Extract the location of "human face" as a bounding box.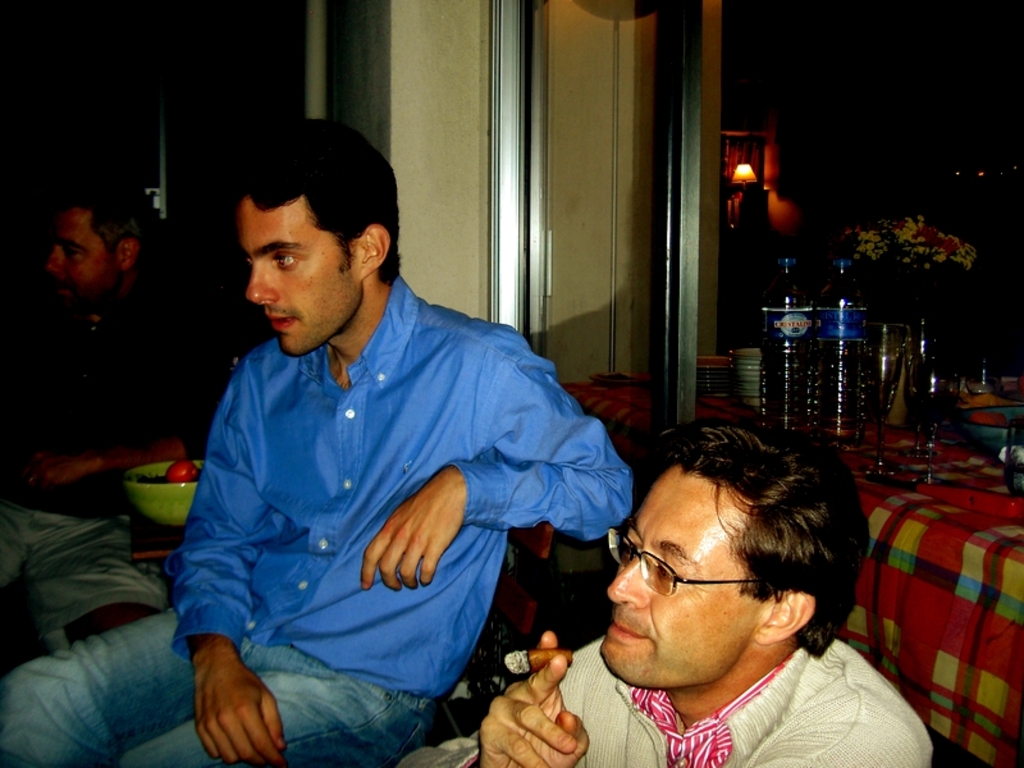
bbox=(239, 201, 356, 352).
